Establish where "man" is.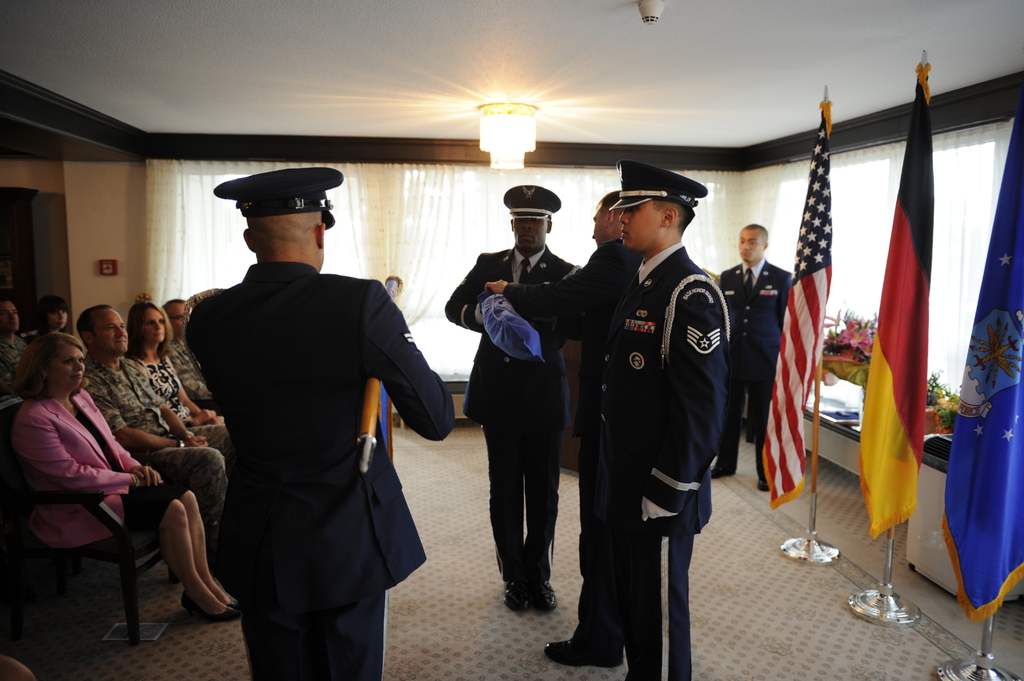
Established at [x1=442, y1=187, x2=580, y2=615].
